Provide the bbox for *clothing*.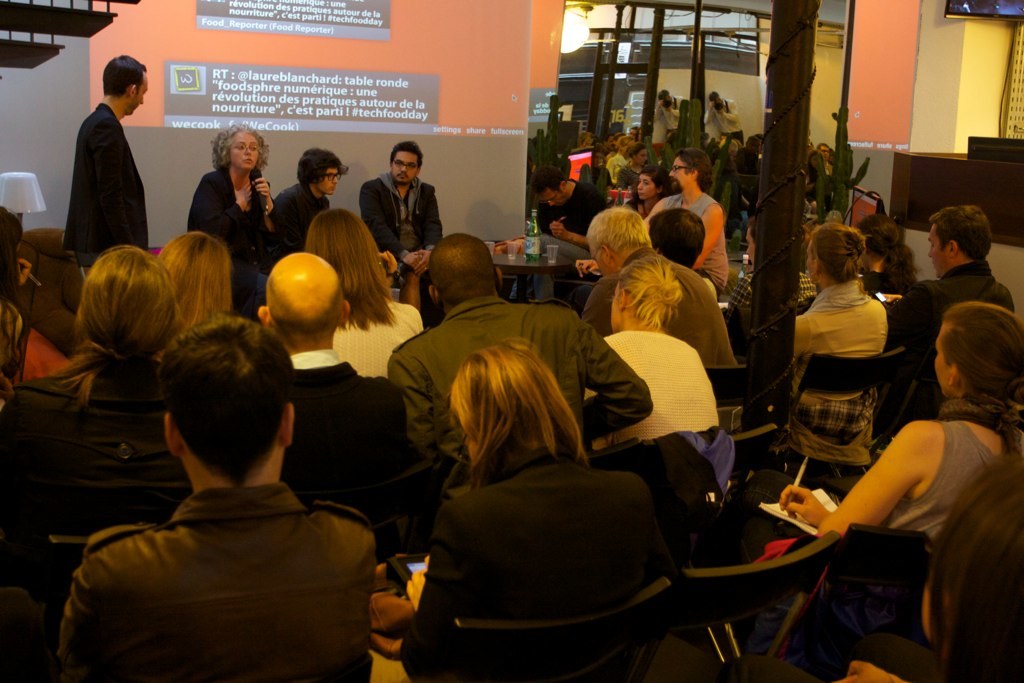
{"left": 580, "top": 327, "right": 728, "bottom": 457}.
